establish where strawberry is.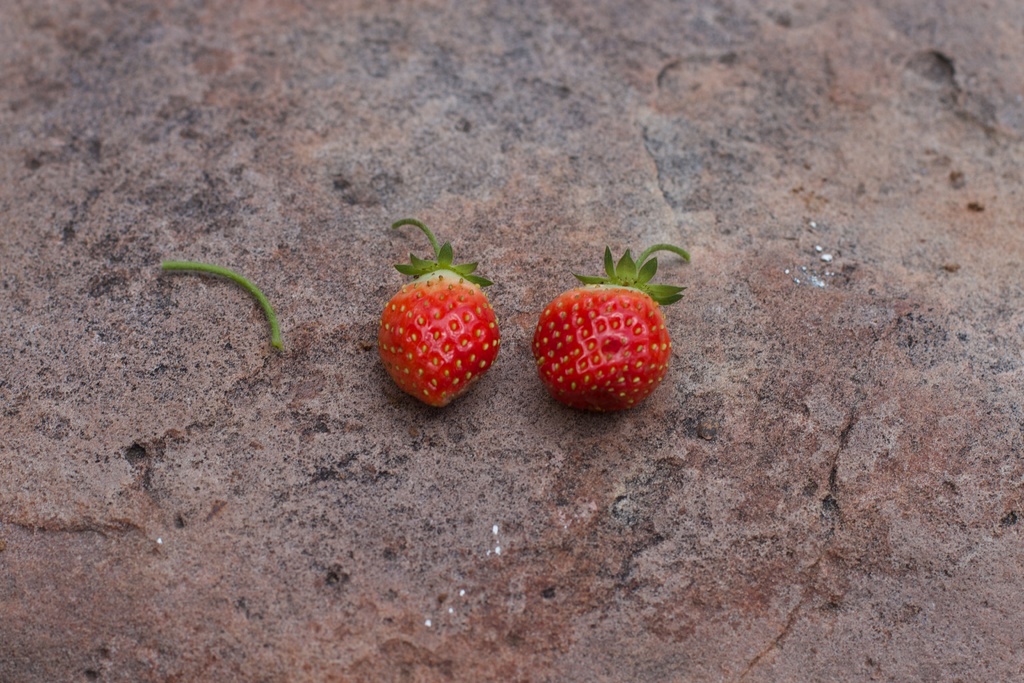
Established at crop(532, 284, 671, 416).
